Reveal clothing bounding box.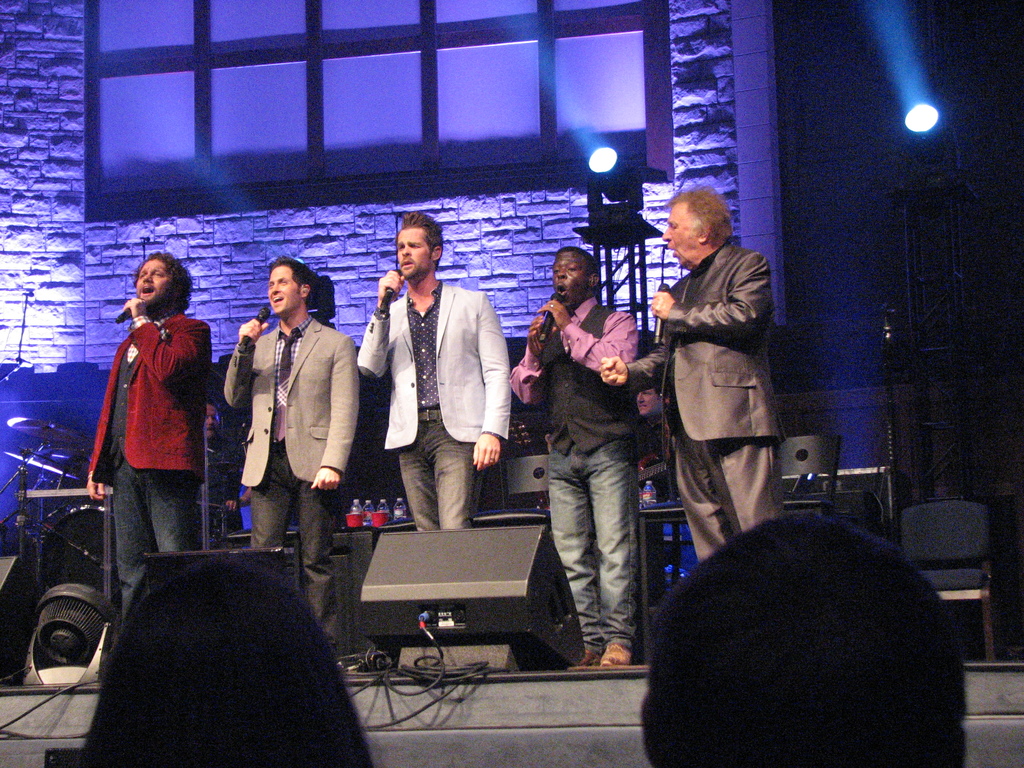
Revealed: (left=90, top=303, right=227, bottom=648).
